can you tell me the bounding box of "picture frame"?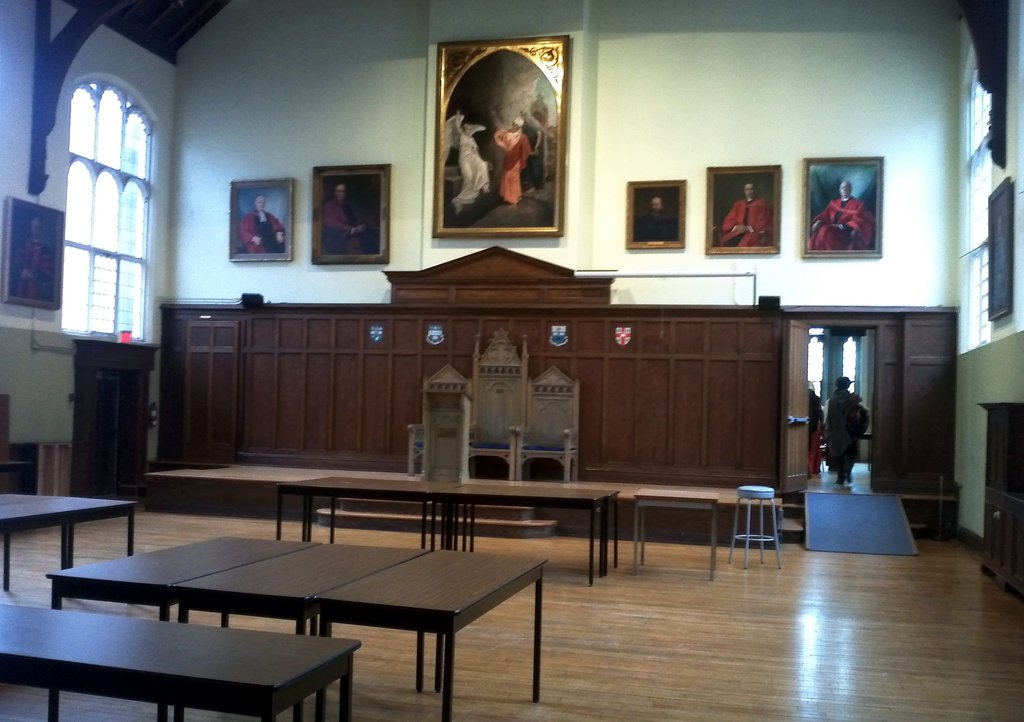
x1=303 y1=150 x2=393 y2=269.
